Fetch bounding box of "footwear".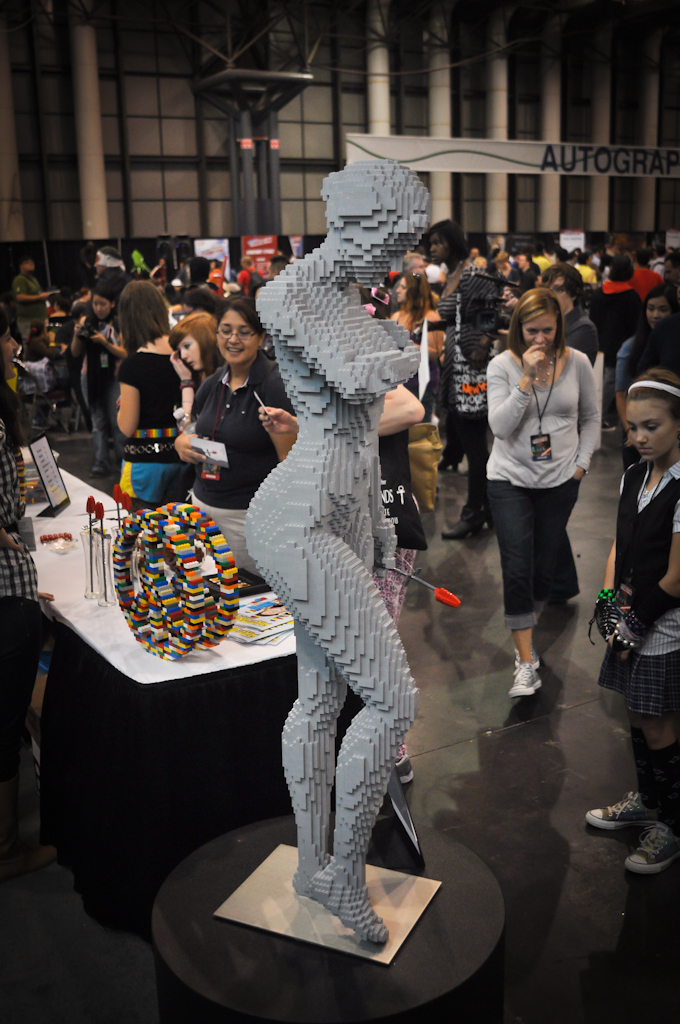
Bbox: crop(86, 462, 109, 476).
